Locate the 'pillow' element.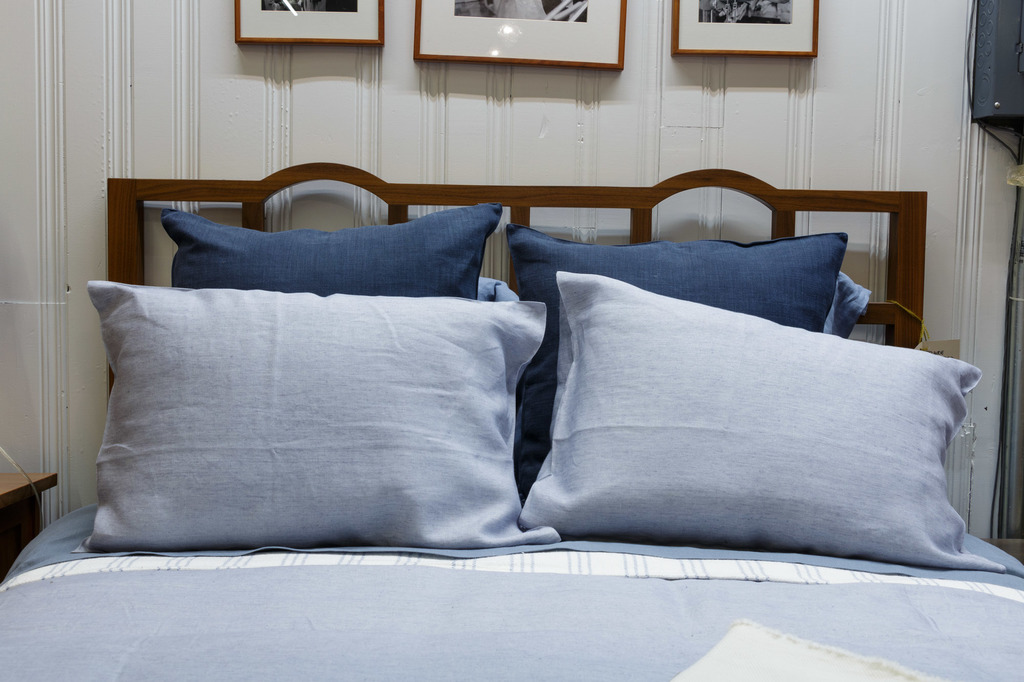
Element bbox: 163 199 502 297.
